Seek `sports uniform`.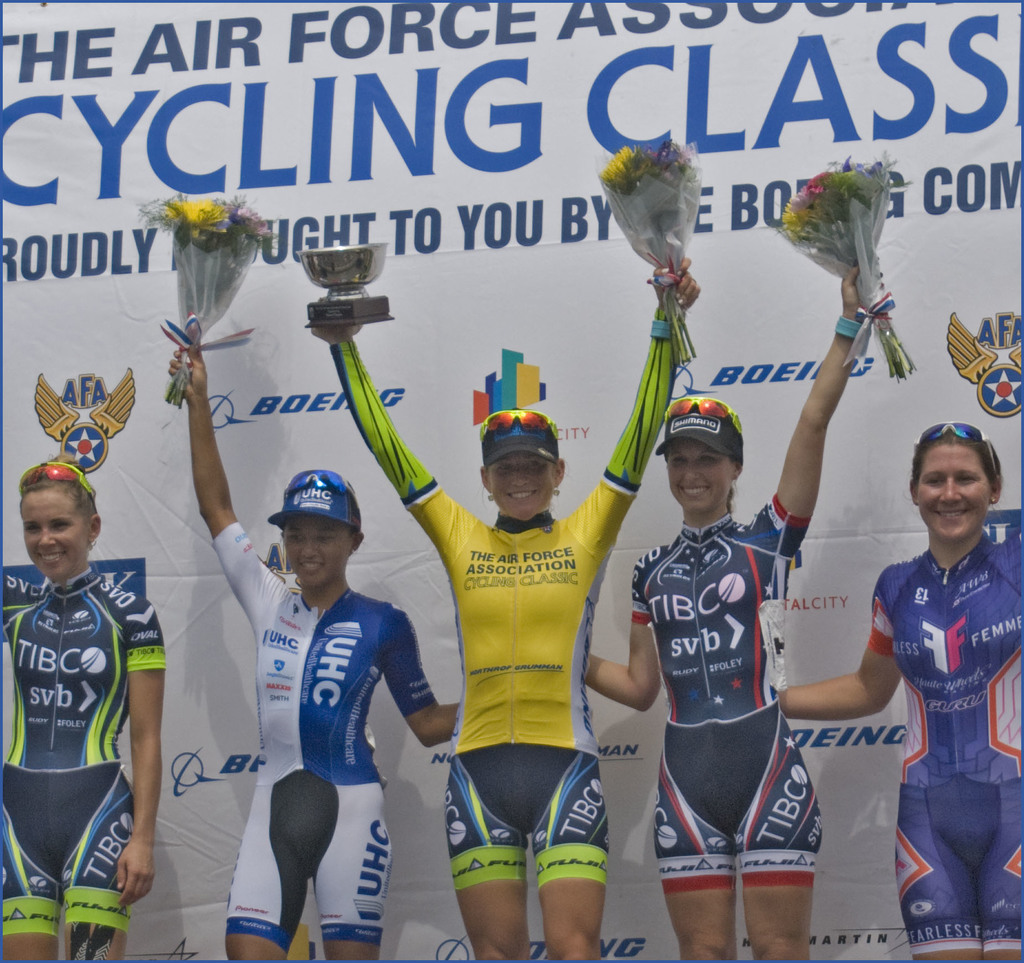
862,531,1023,962.
